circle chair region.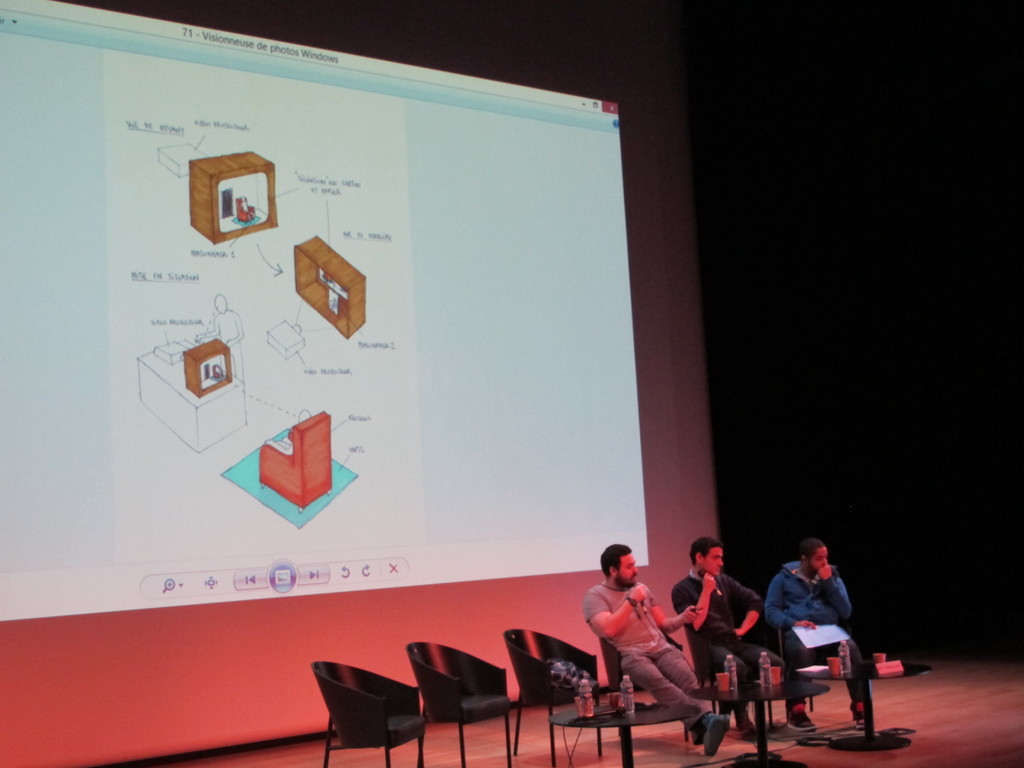
Region: crop(500, 627, 607, 767).
